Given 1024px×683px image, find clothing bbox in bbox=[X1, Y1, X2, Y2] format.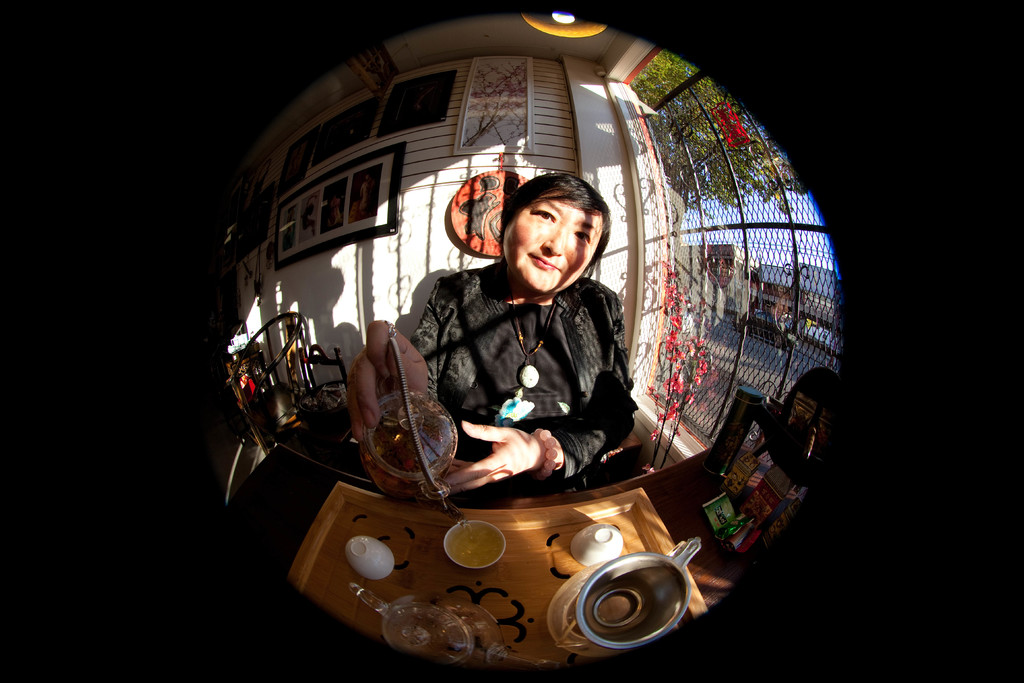
bbox=[398, 218, 647, 483].
